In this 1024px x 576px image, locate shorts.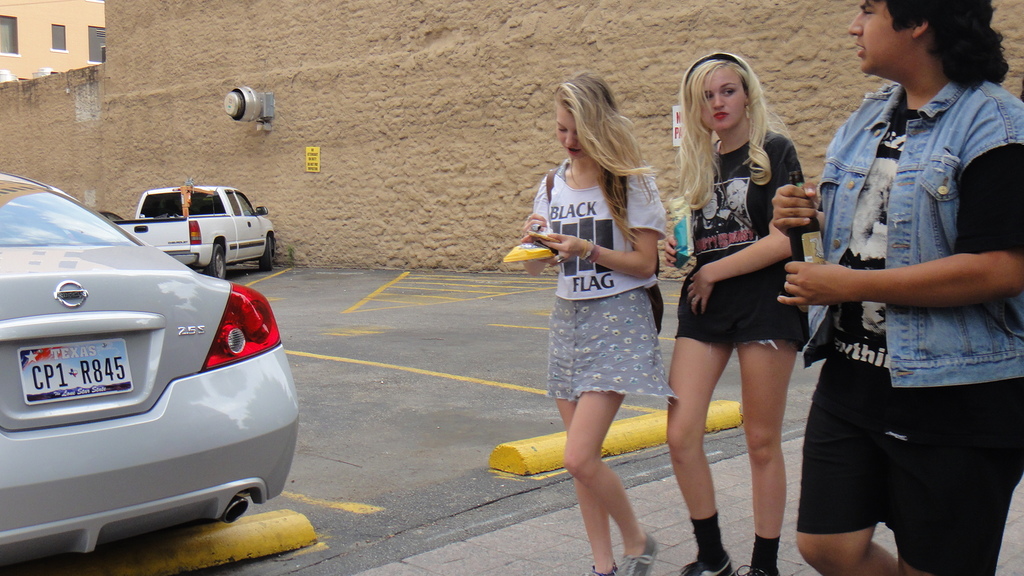
Bounding box: {"left": 689, "top": 296, "right": 798, "bottom": 341}.
